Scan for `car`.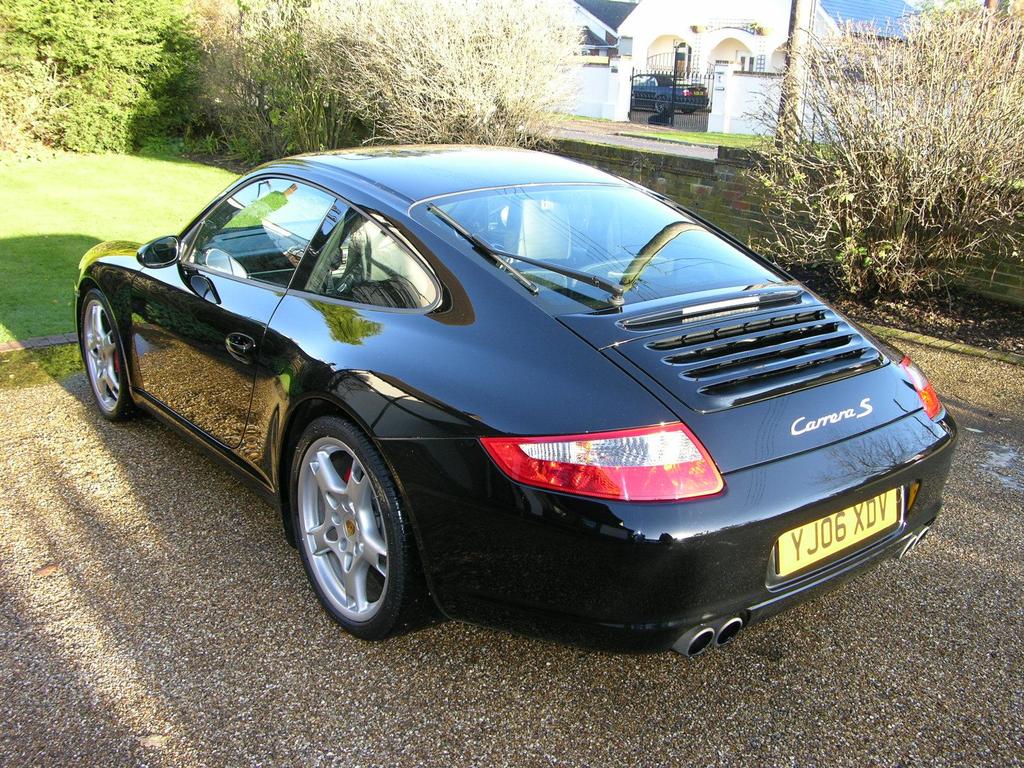
Scan result: region(74, 148, 954, 653).
